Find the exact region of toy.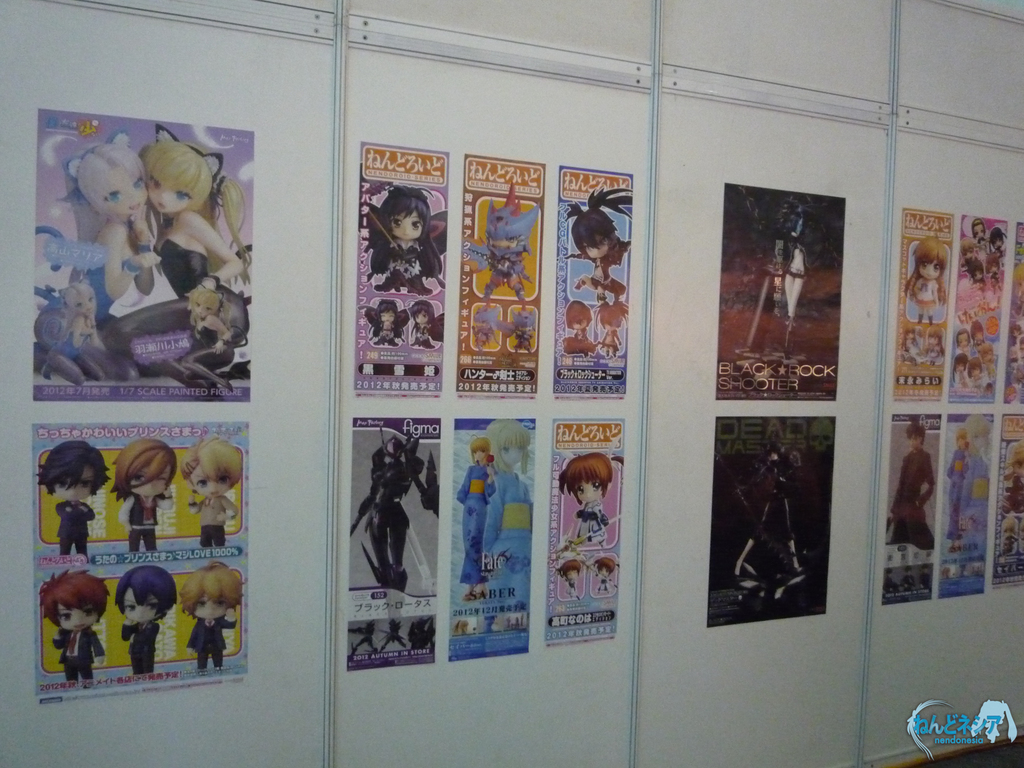
Exact region: Rect(445, 442, 493, 595).
